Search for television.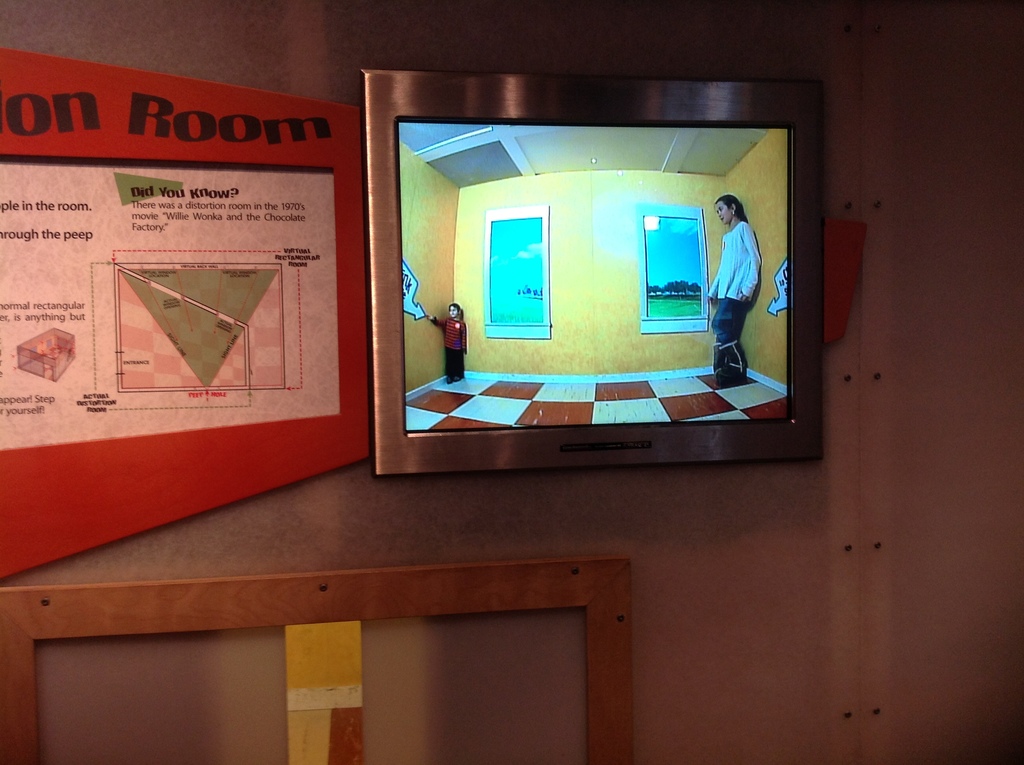
Found at x1=359, y1=67, x2=826, y2=476.
